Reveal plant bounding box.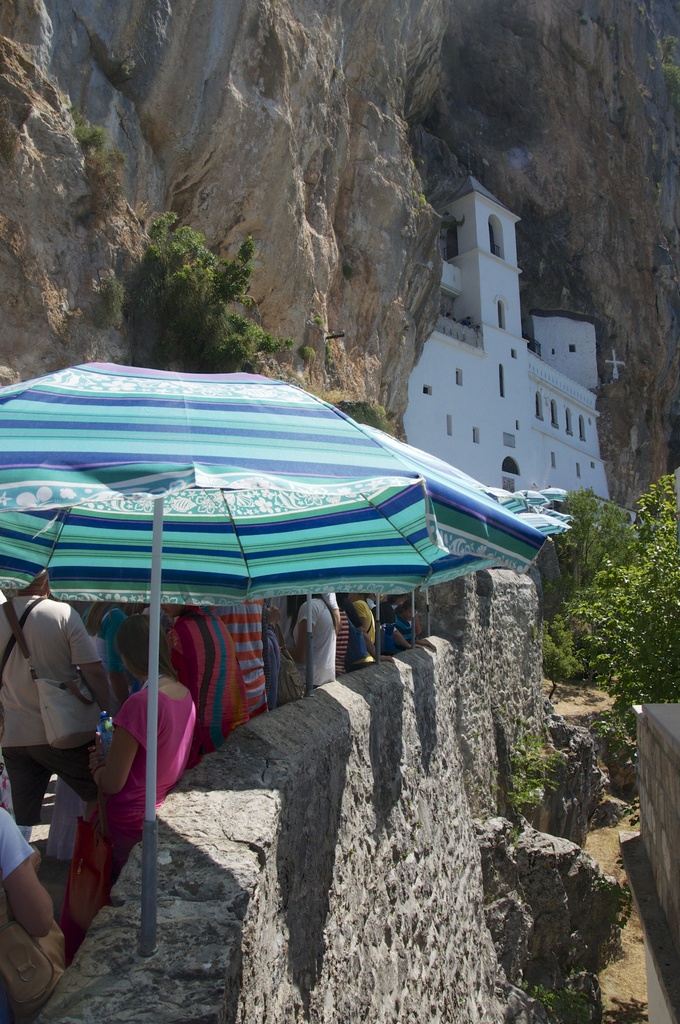
Revealed: (663,32,679,100).
